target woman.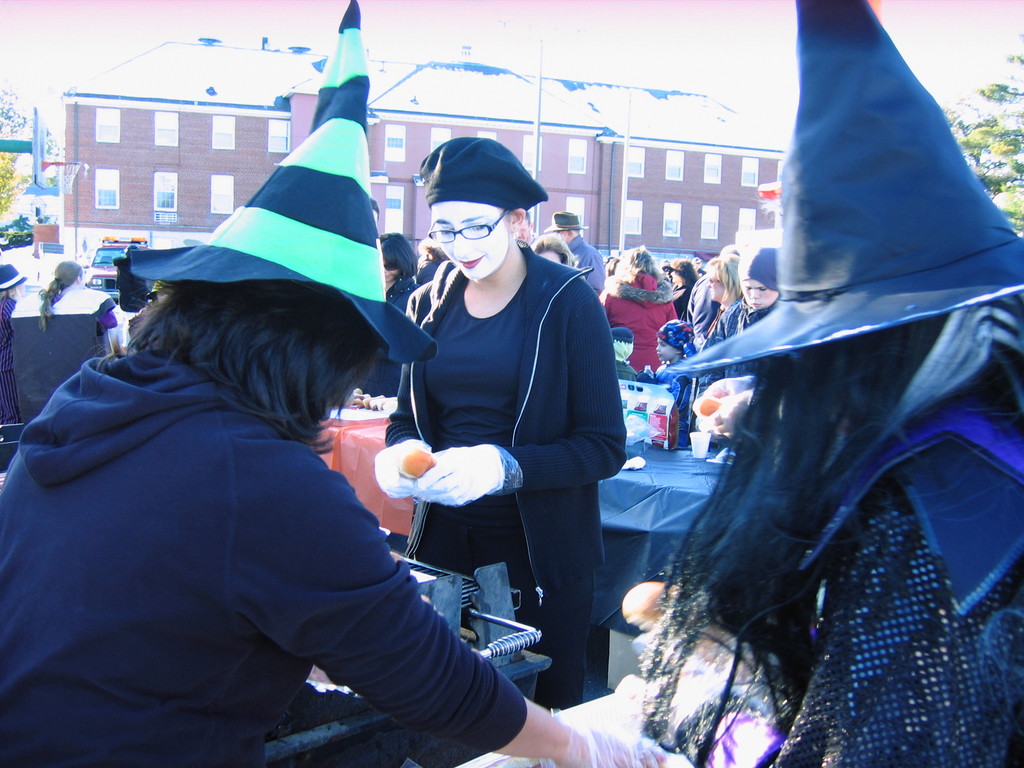
Target region: {"x1": 0, "y1": 264, "x2": 29, "y2": 321}.
